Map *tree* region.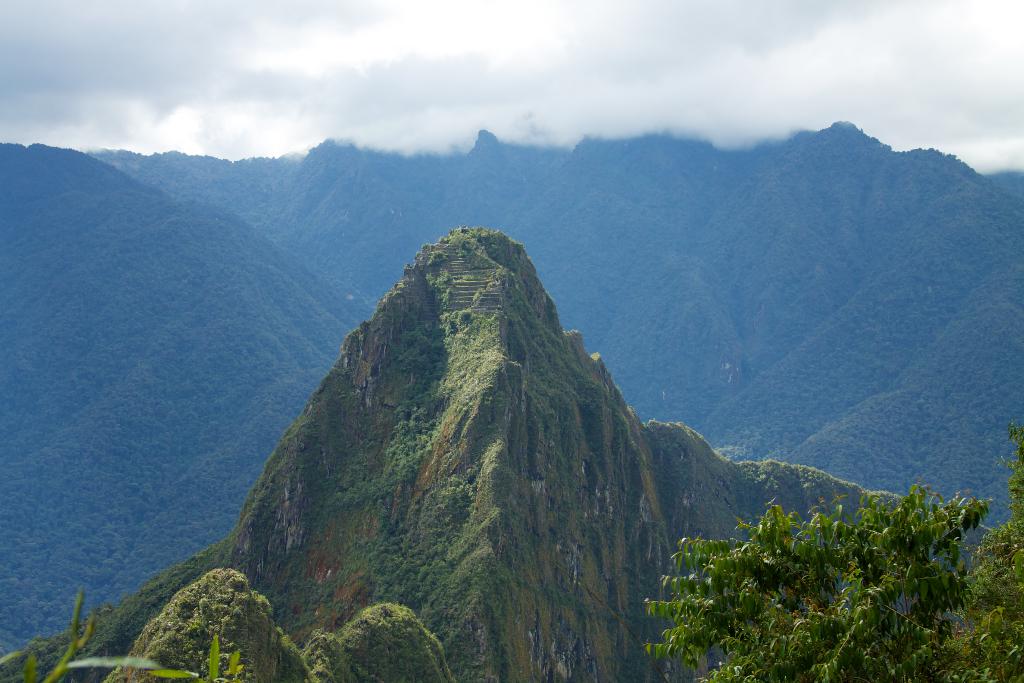
Mapped to {"x1": 644, "y1": 477, "x2": 998, "y2": 680}.
